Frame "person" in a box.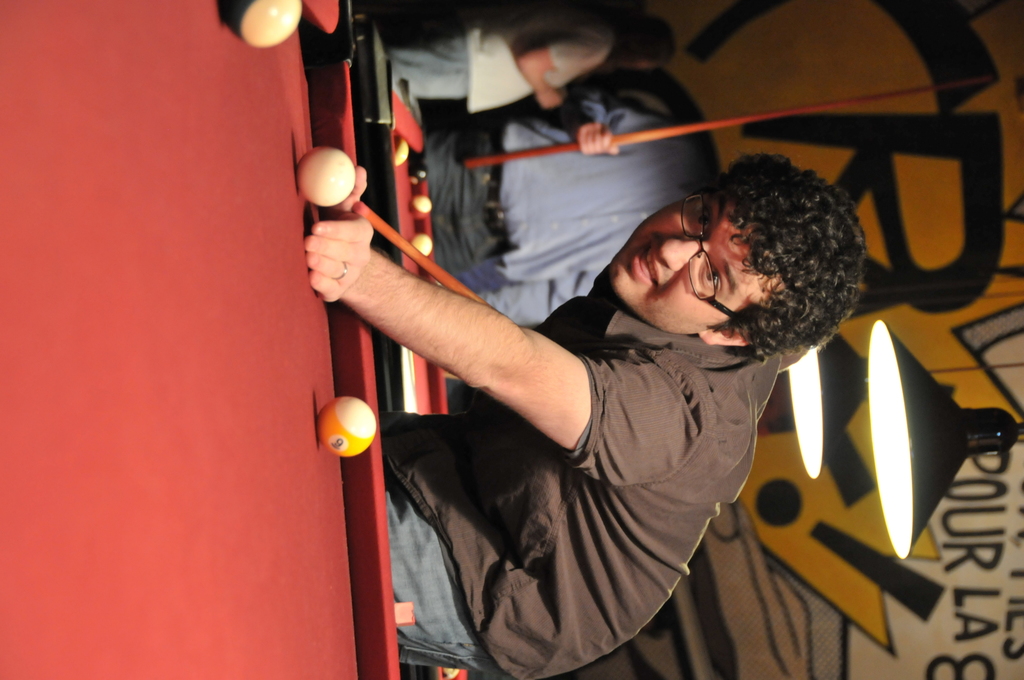
(461, 273, 602, 323).
